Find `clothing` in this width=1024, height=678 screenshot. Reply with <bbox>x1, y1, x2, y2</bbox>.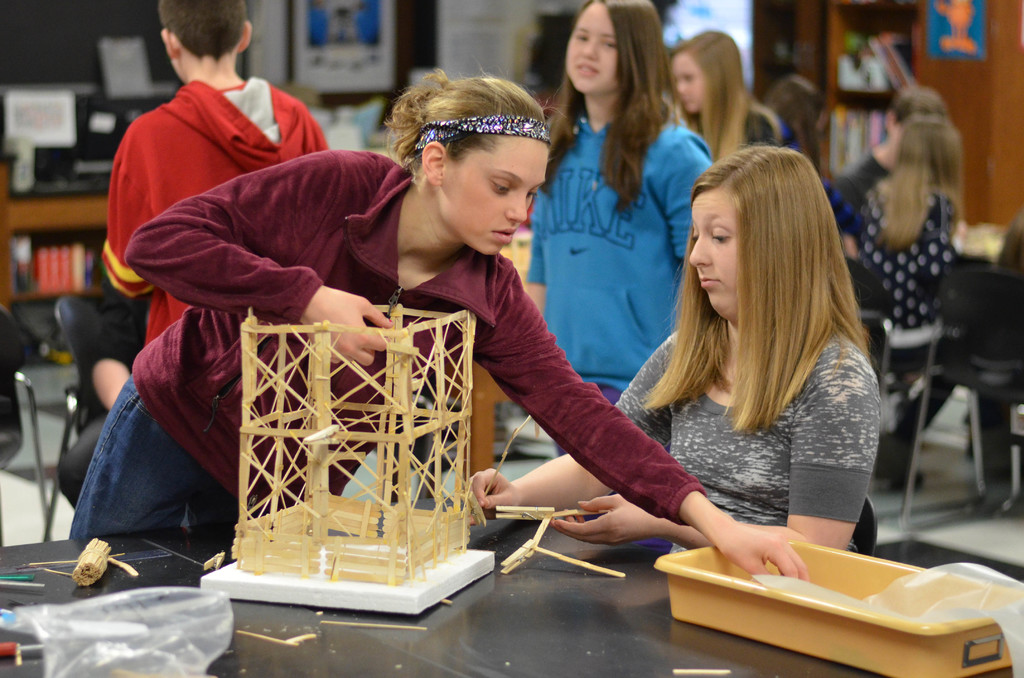
<bbox>122, 120, 693, 613</bbox>.
